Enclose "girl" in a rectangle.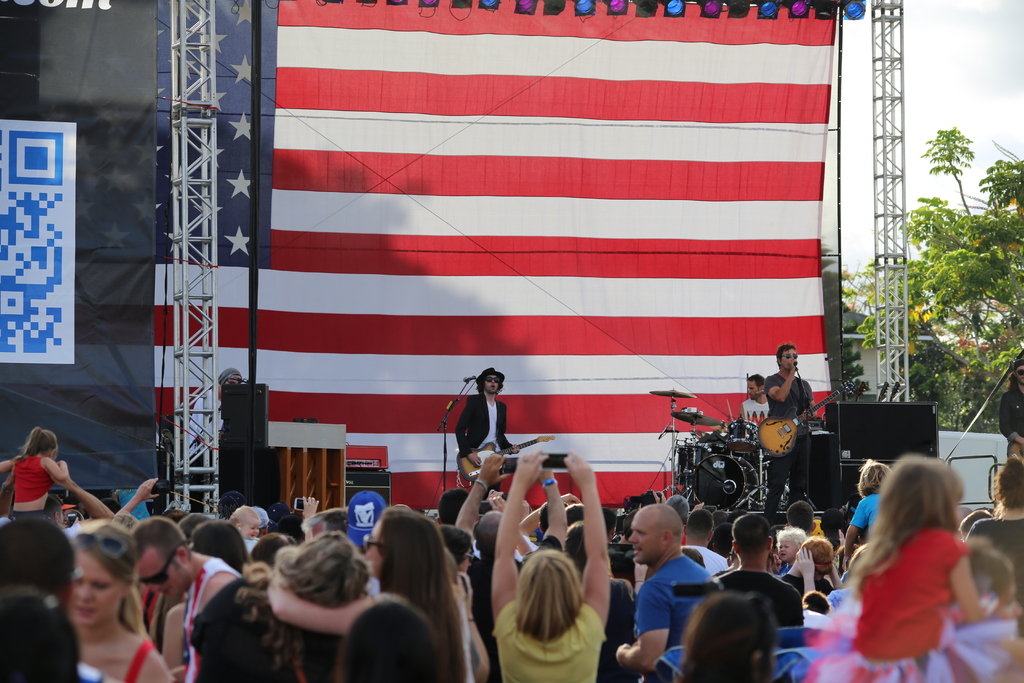
box(801, 450, 980, 682).
